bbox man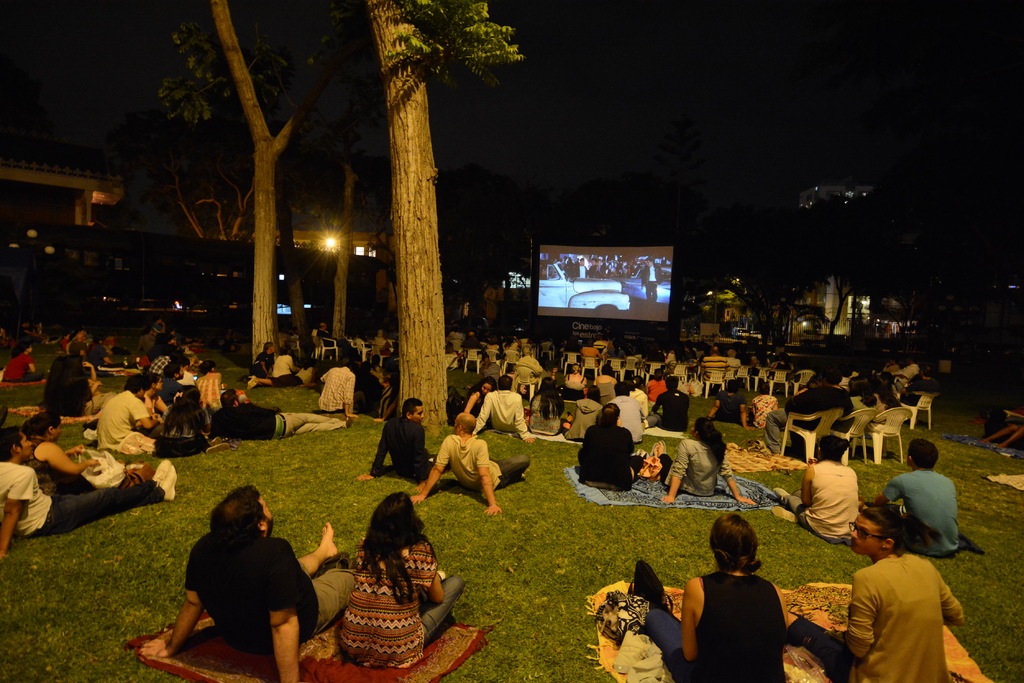
bbox(0, 430, 184, 558)
